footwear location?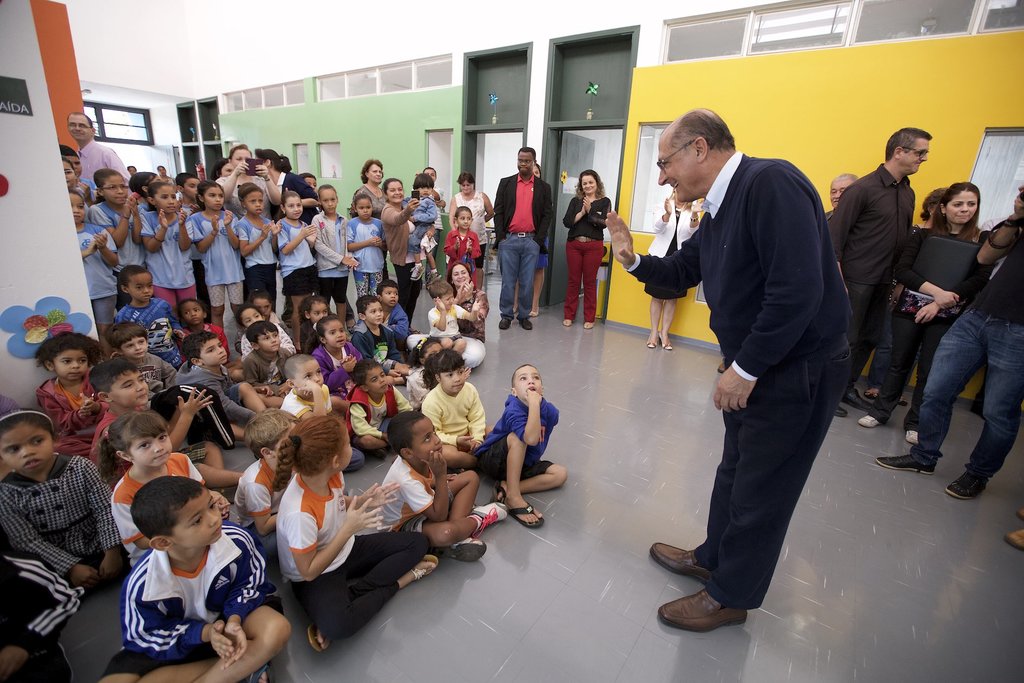
835:404:849:418
